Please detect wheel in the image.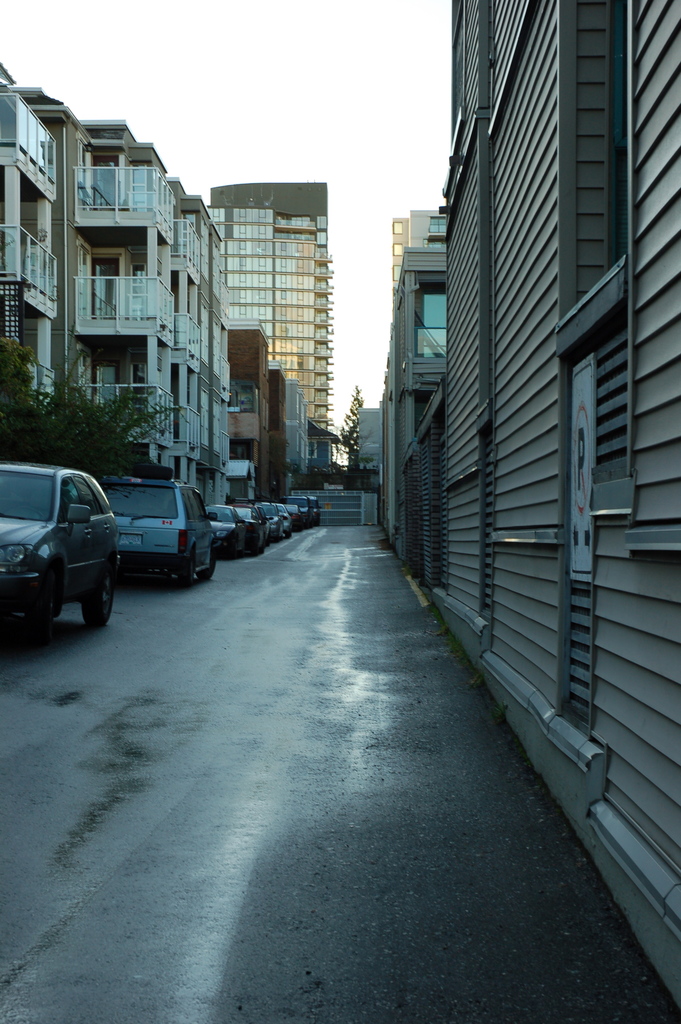
rect(85, 564, 117, 633).
